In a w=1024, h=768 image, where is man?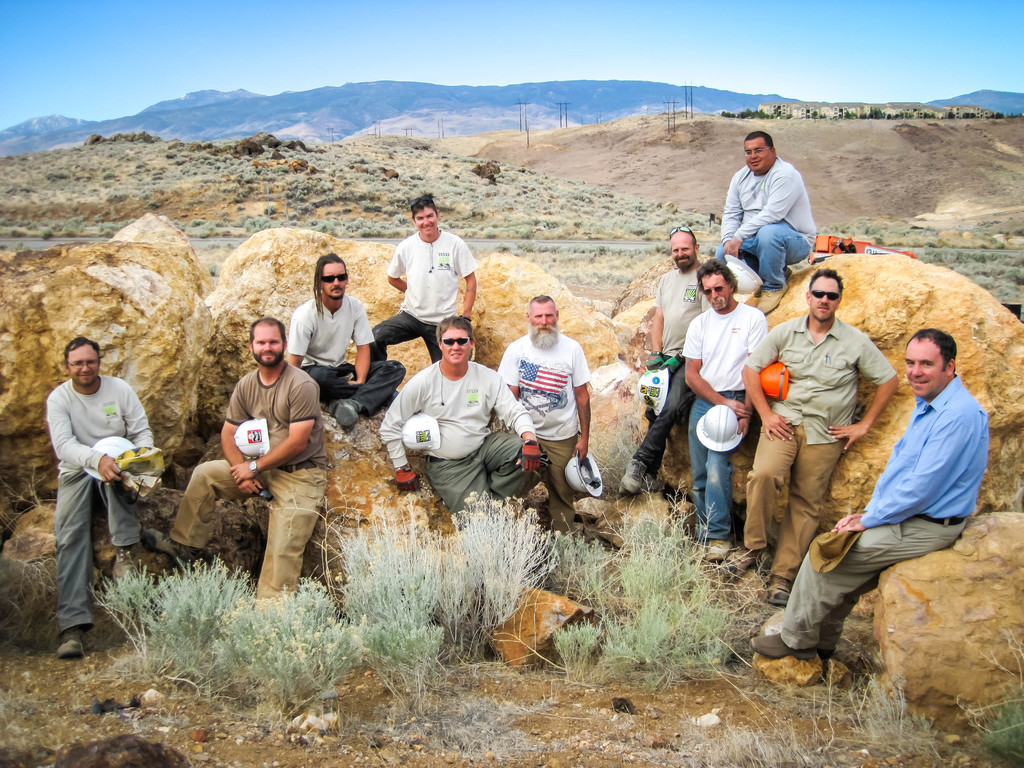
497/287/594/541.
